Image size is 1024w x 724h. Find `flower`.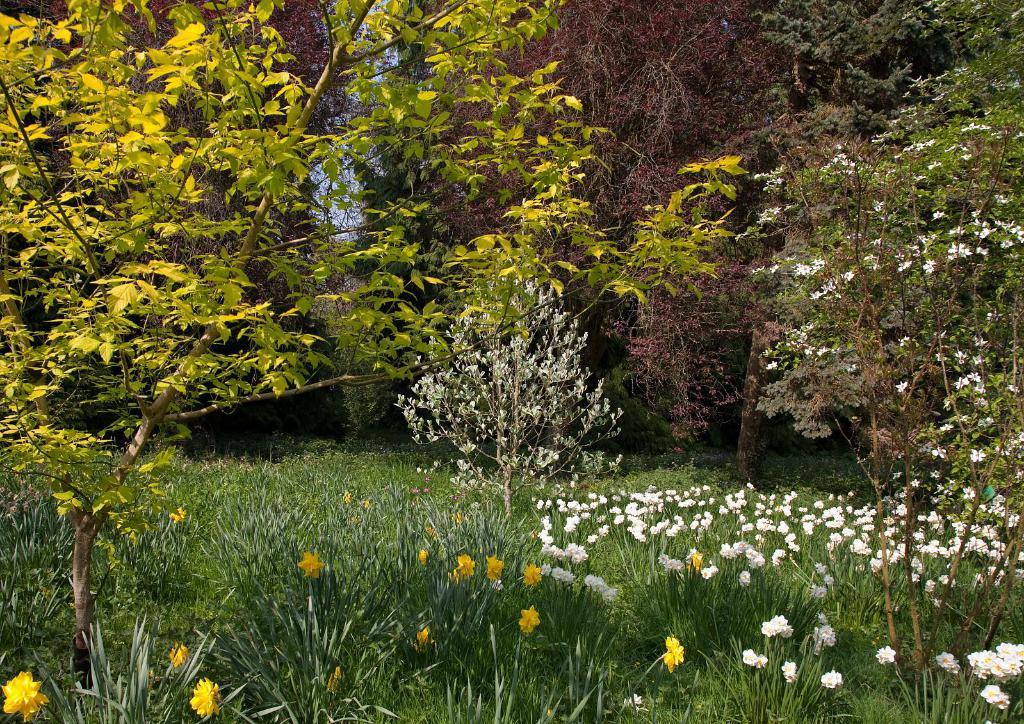
left=967, top=640, right=1023, bottom=683.
